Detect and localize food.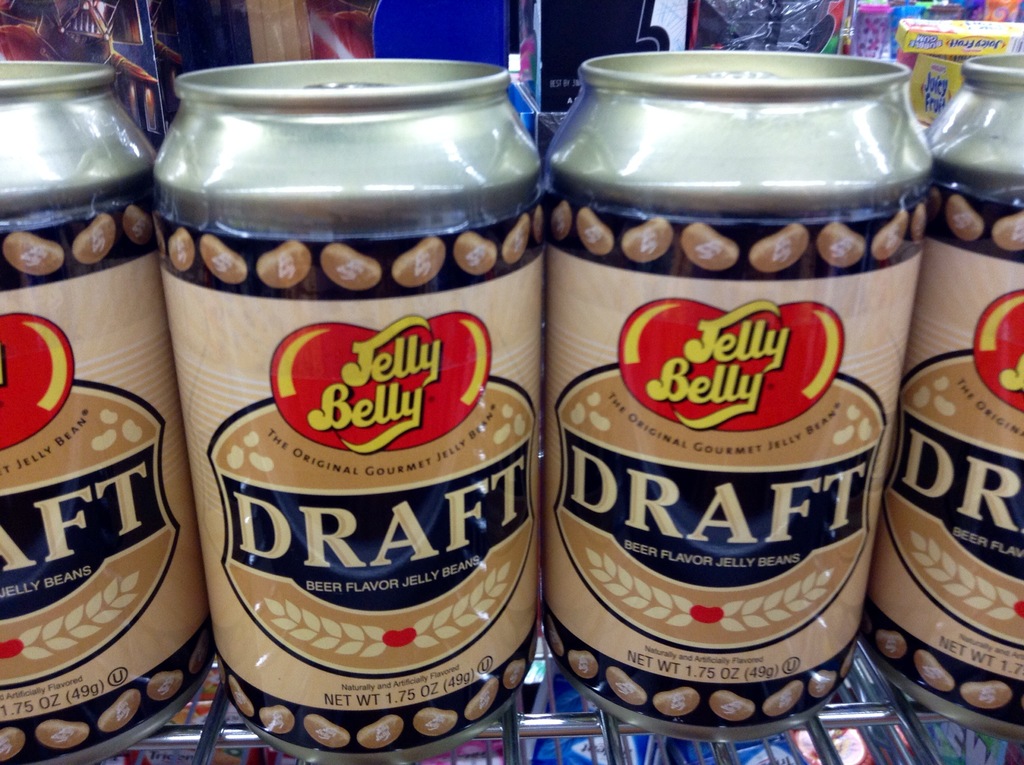
Localized at (left=322, top=245, right=381, bottom=289).
